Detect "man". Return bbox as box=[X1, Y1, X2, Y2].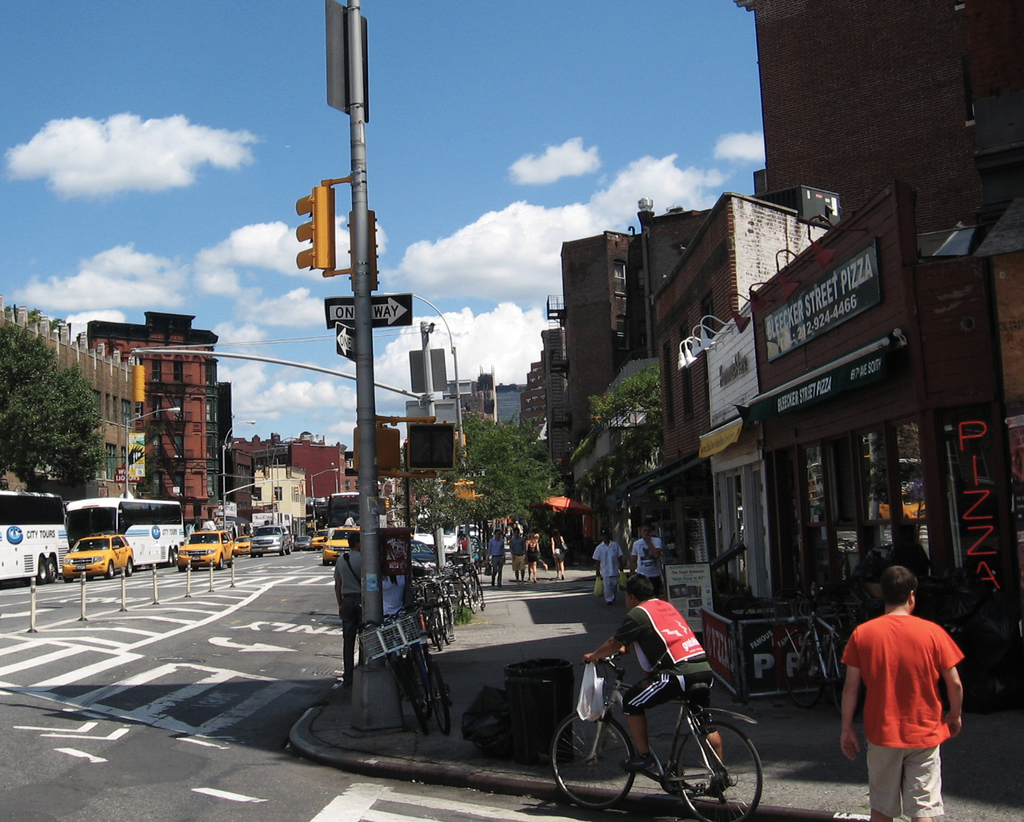
box=[481, 522, 504, 581].
